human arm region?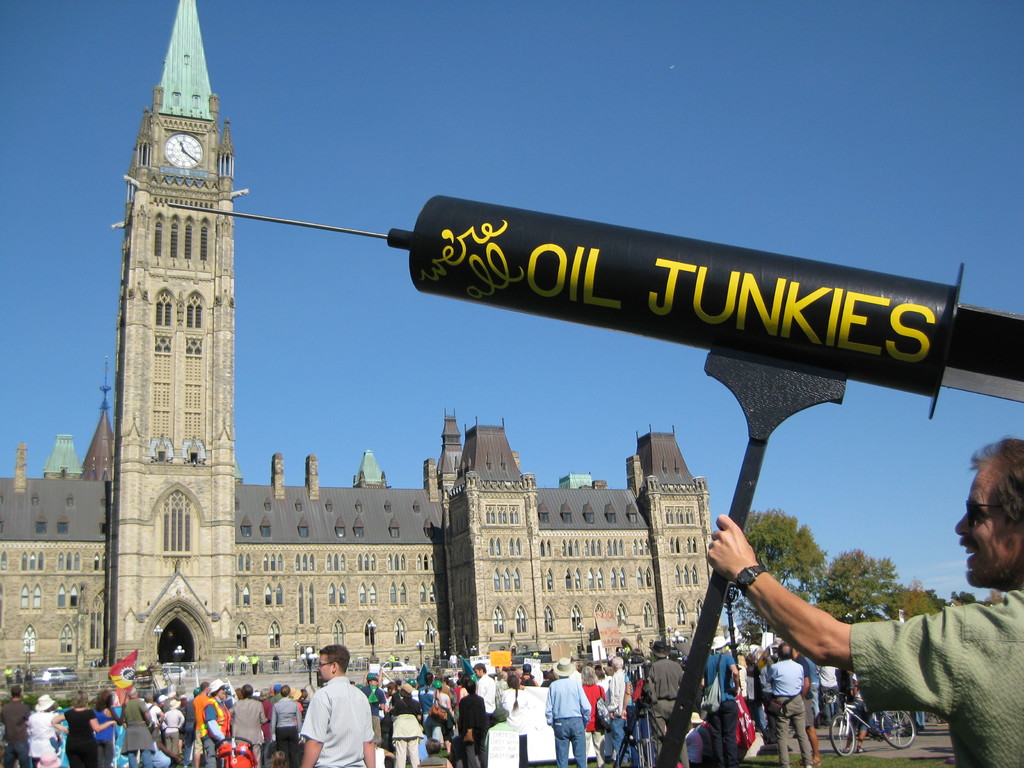
84, 714, 119, 730
